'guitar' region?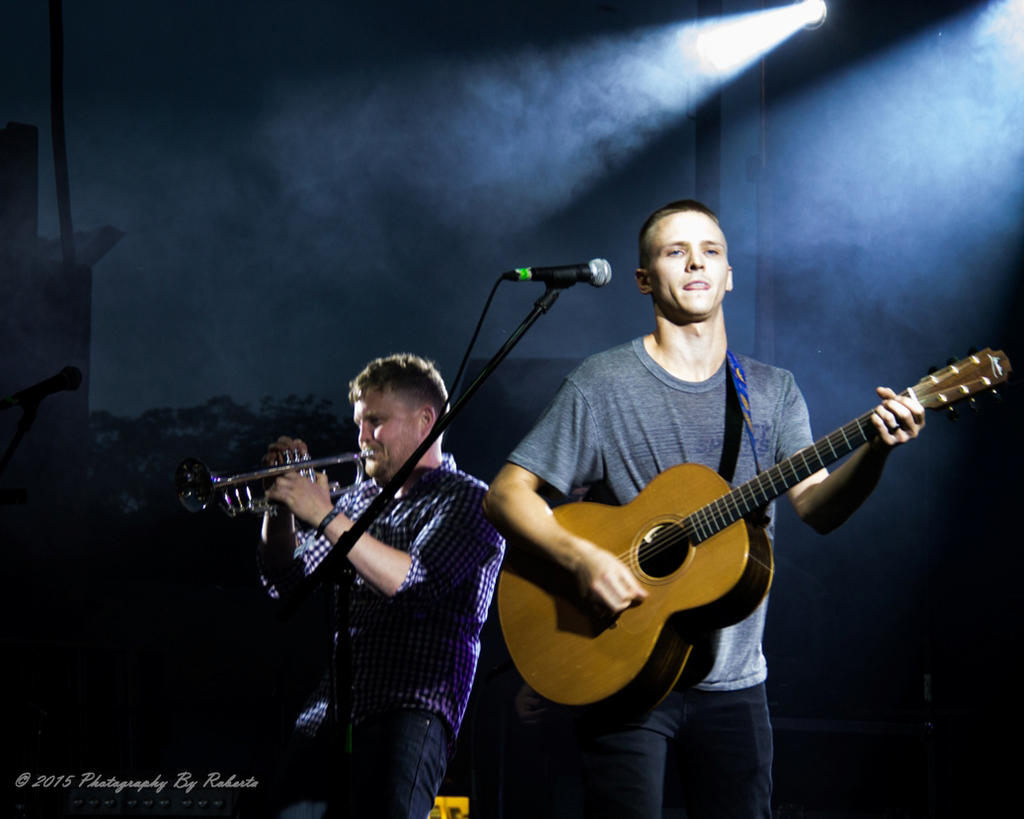
detection(483, 358, 1021, 731)
